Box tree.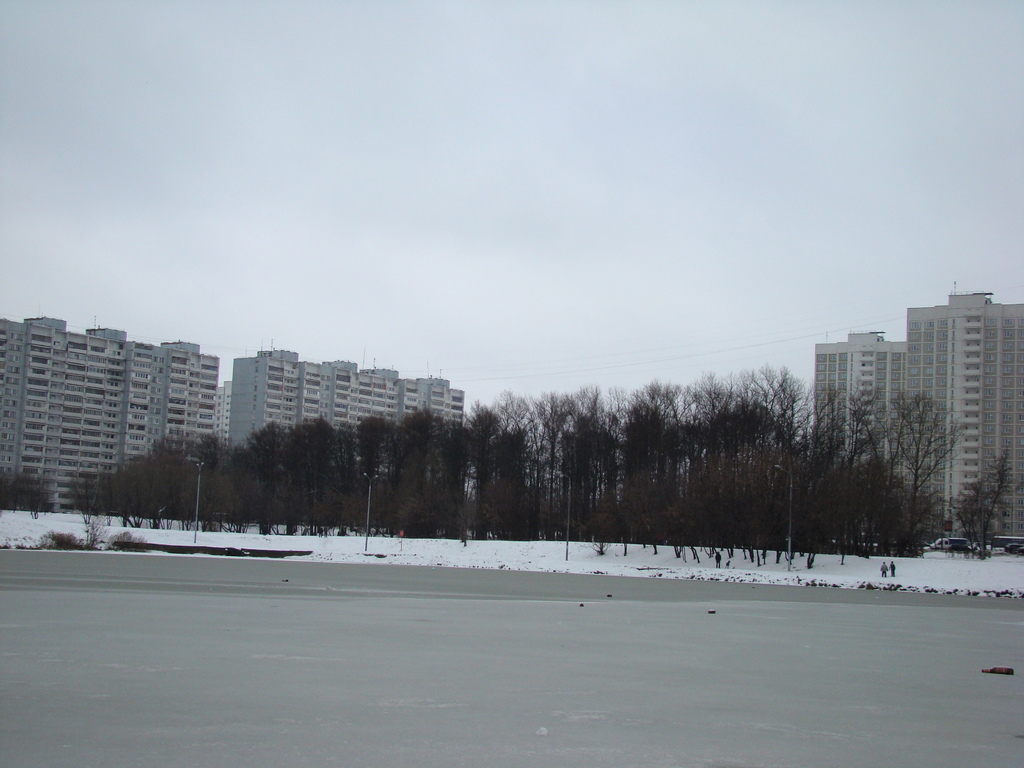
<bbox>74, 420, 154, 523</bbox>.
